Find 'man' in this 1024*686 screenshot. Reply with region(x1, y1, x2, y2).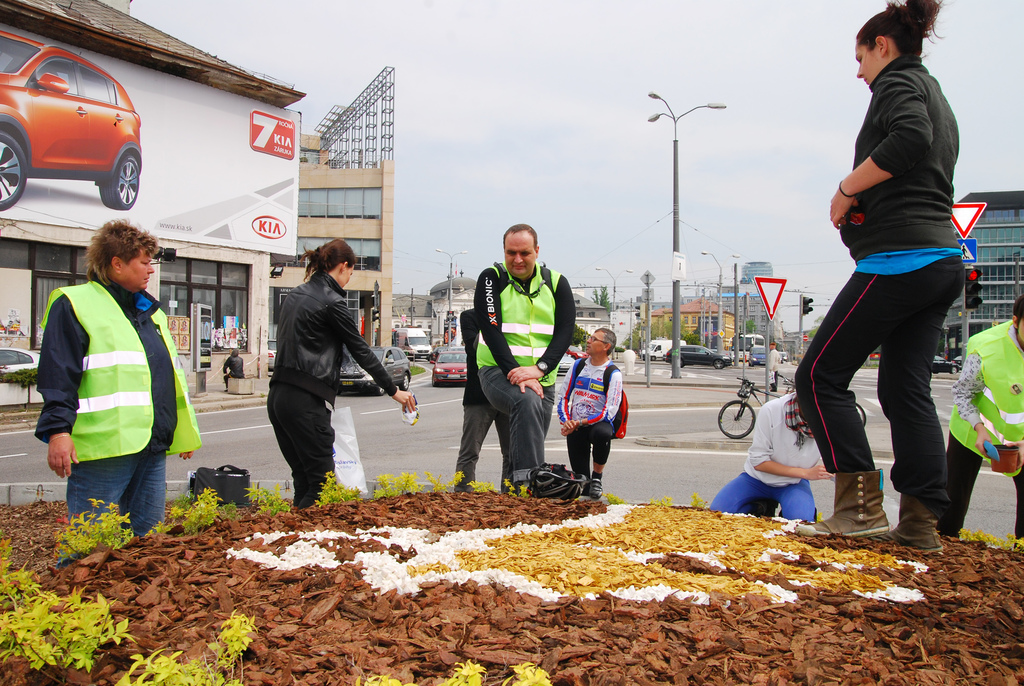
region(218, 348, 244, 387).
